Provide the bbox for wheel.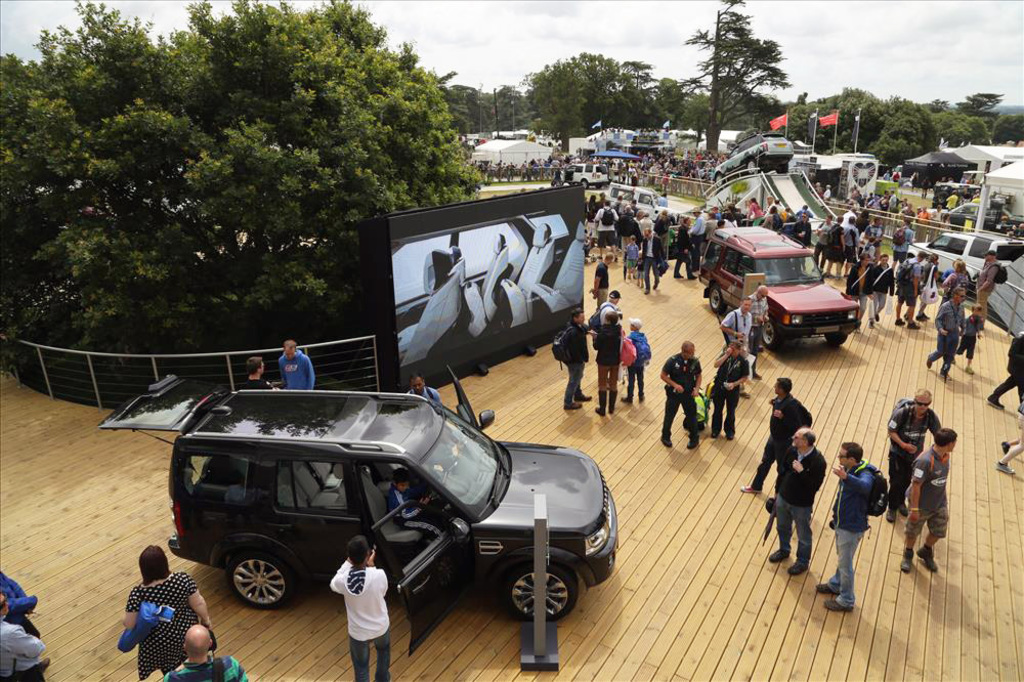
bbox=(222, 542, 298, 607).
